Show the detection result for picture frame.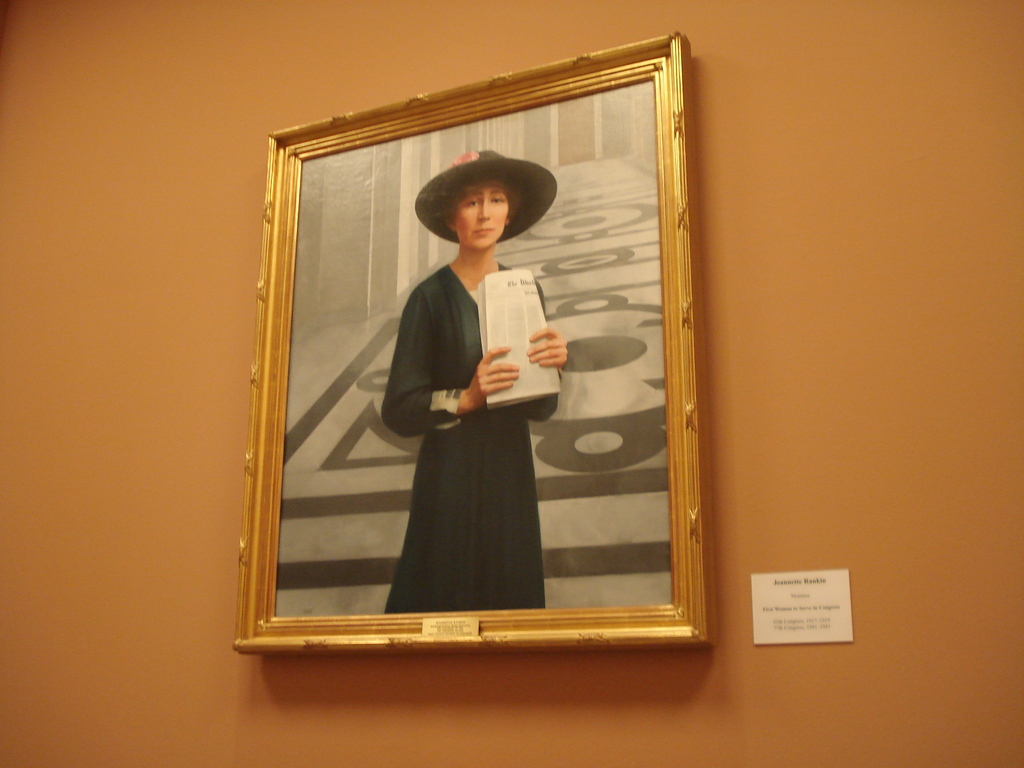
box(234, 33, 714, 651).
